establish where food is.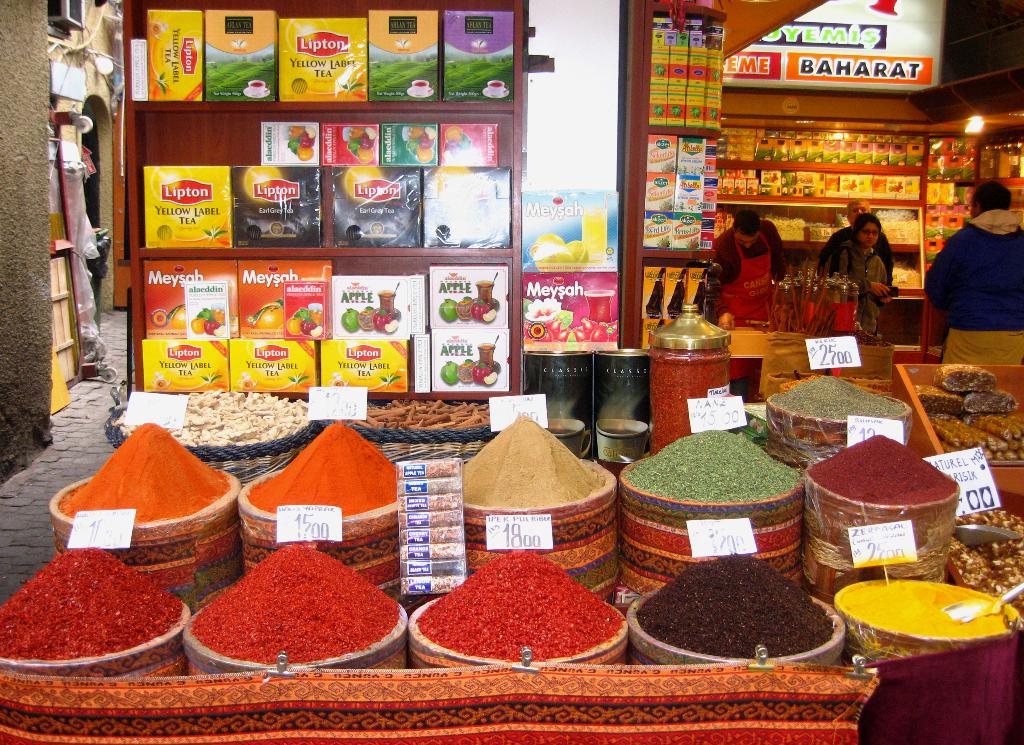
Established at (left=471, top=359, right=495, bottom=385).
